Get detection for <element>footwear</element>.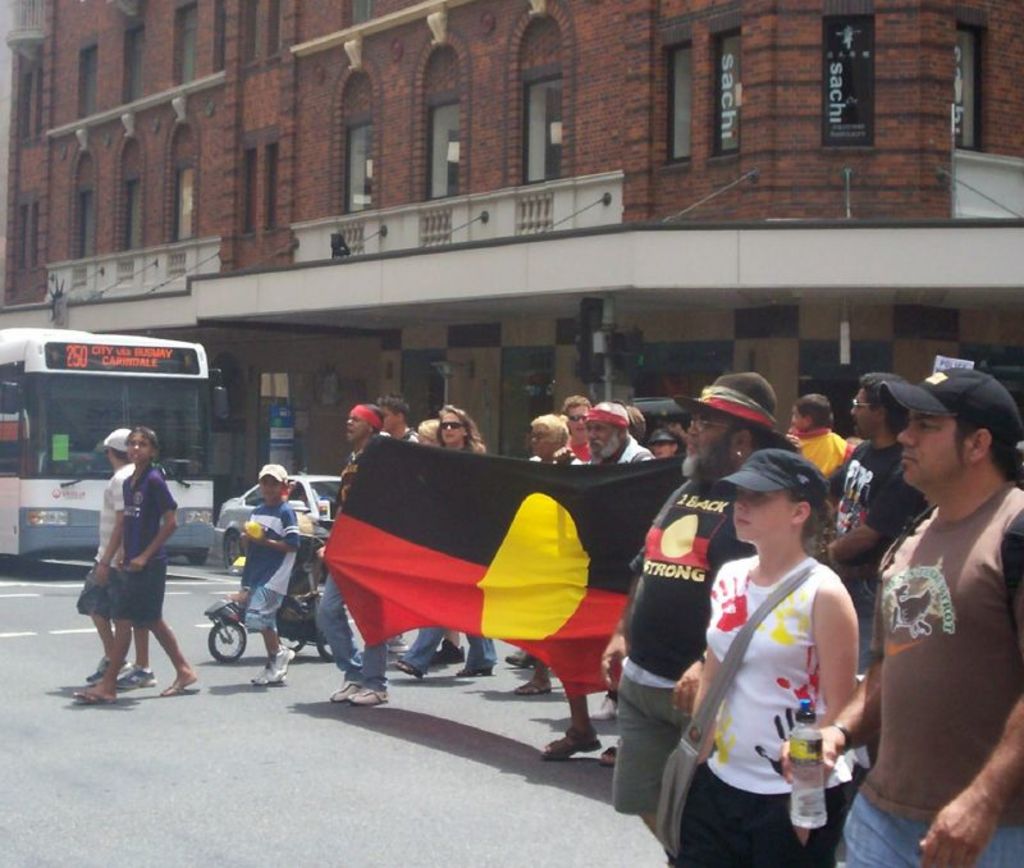
Detection: x1=67 y1=684 x2=115 y2=700.
